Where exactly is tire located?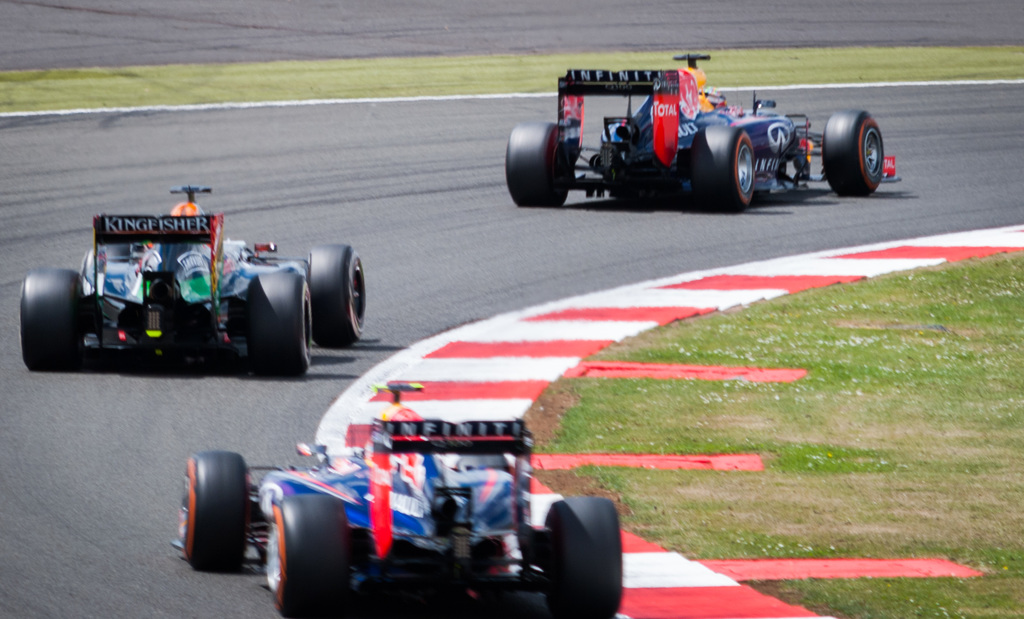
Its bounding box is x1=182, y1=451, x2=246, y2=572.
